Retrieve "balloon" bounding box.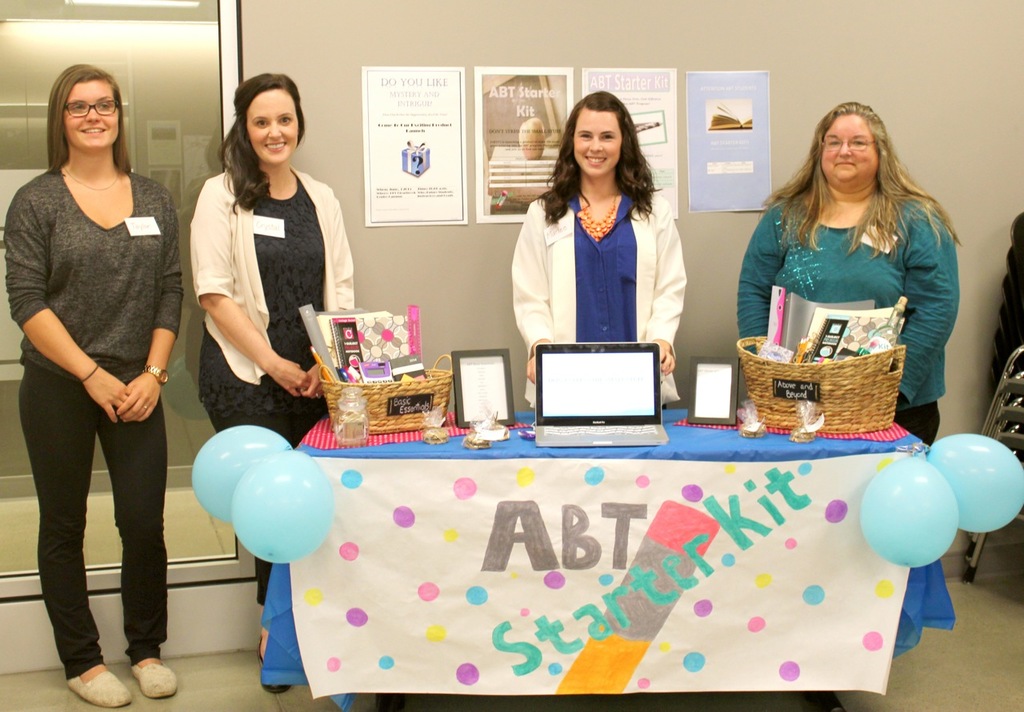
Bounding box: box=[923, 434, 1023, 531].
